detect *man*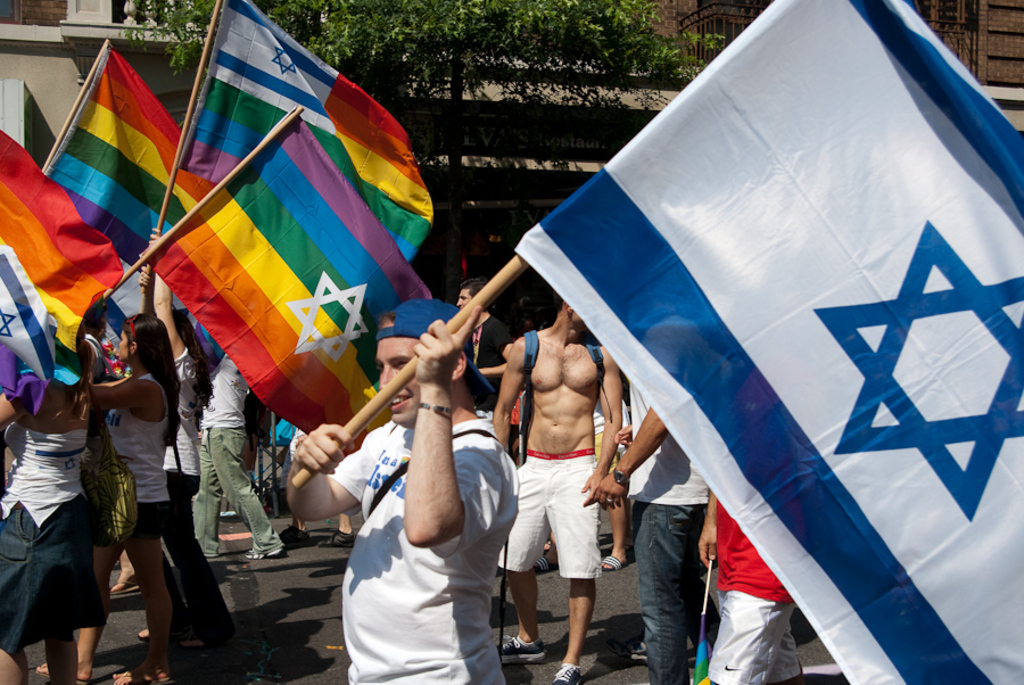
594, 363, 707, 684
